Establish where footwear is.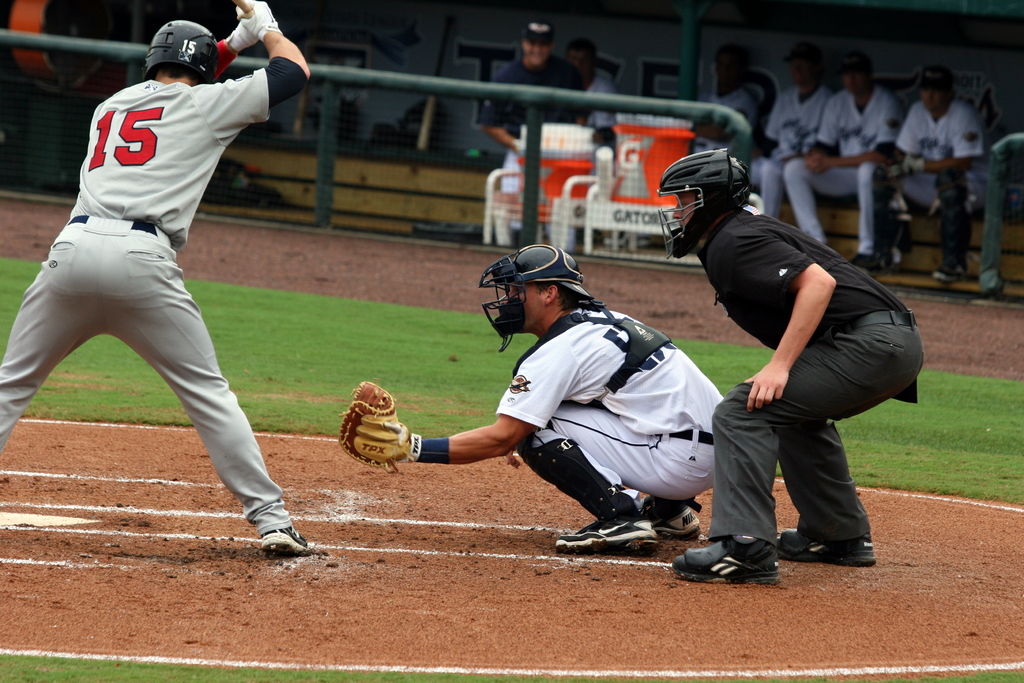
Established at (555, 434, 660, 552).
